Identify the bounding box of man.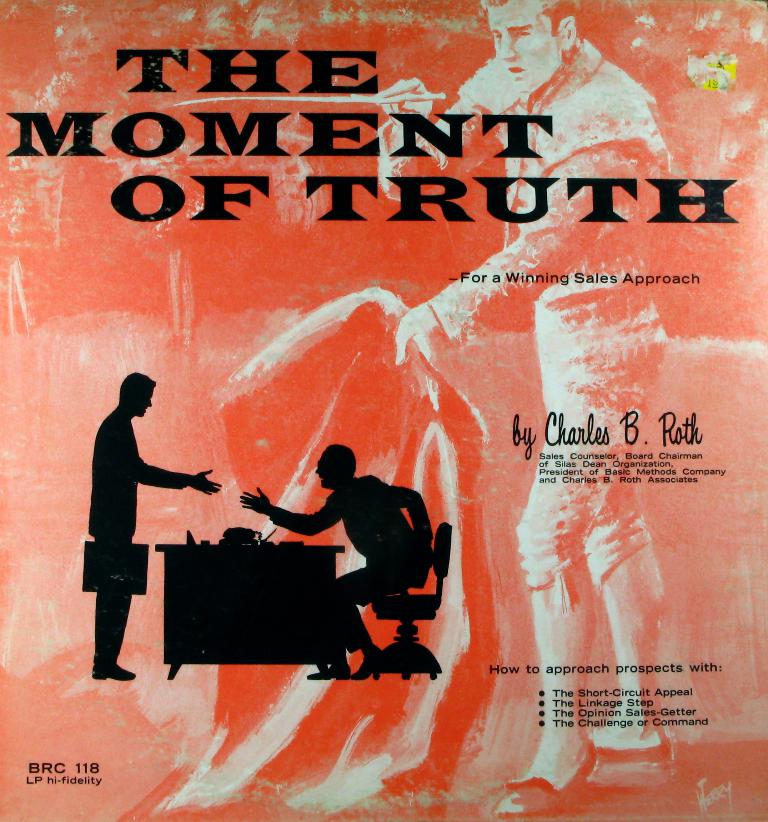
left=237, top=447, right=434, bottom=680.
